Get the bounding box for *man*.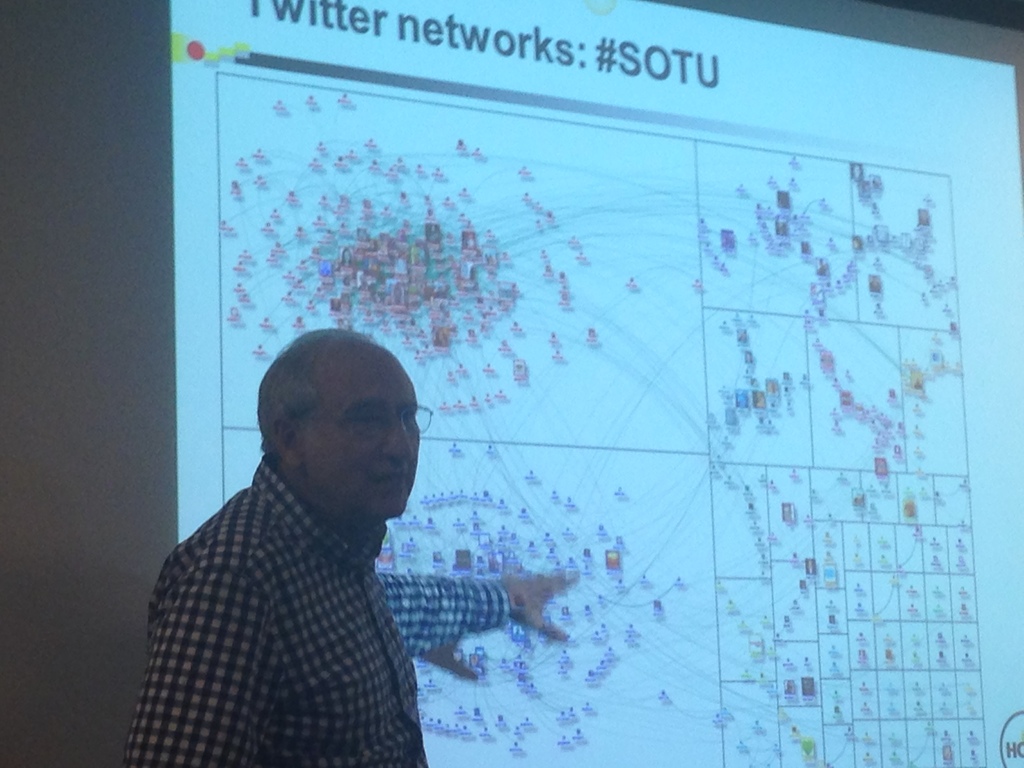
x1=167 y1=323 x2=561 y2=735.
